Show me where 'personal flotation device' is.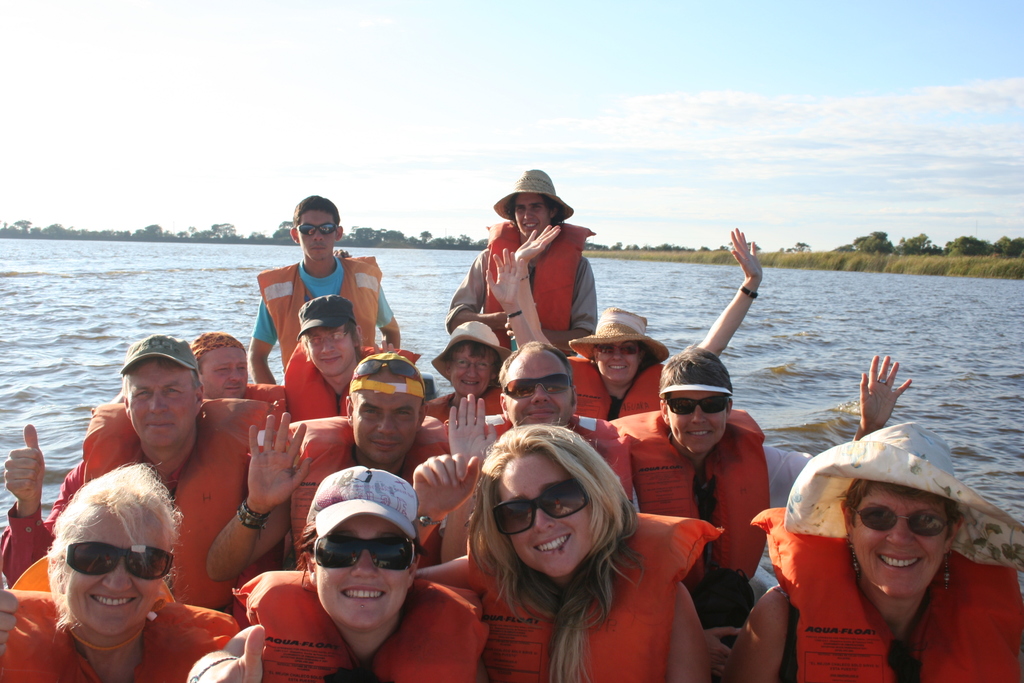
'personal flotation device' is at [x1=76, y1=395, x2=244, y2=613].
